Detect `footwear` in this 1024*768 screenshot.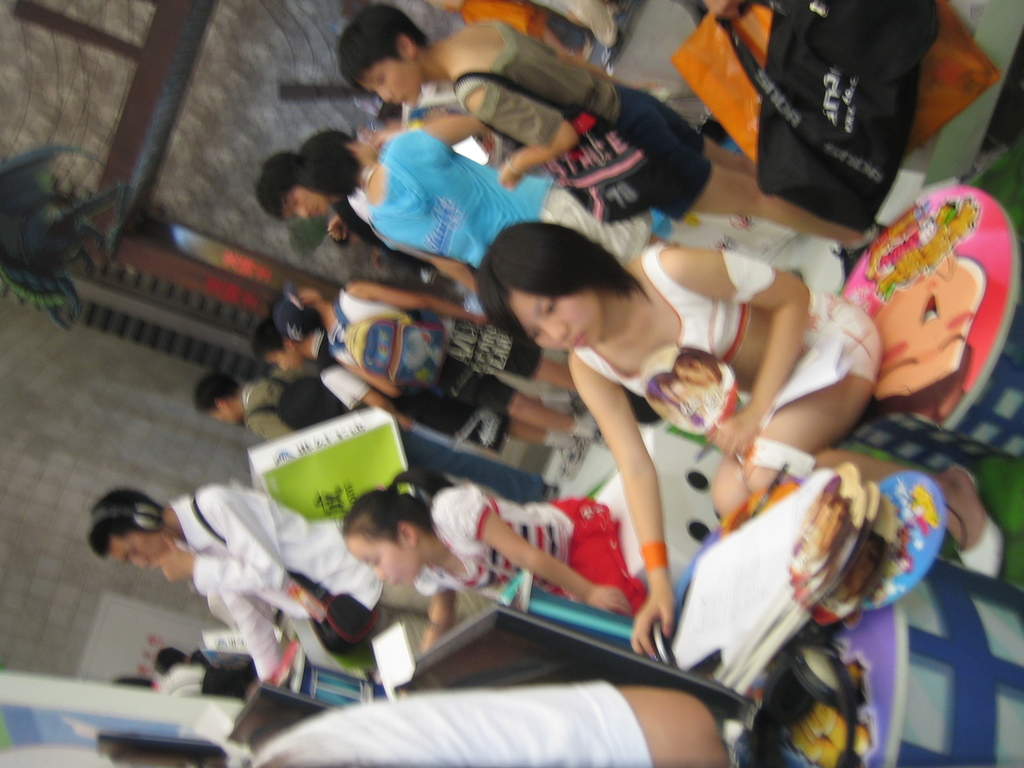
Detection: select_region(547, 487, 557, 502).
